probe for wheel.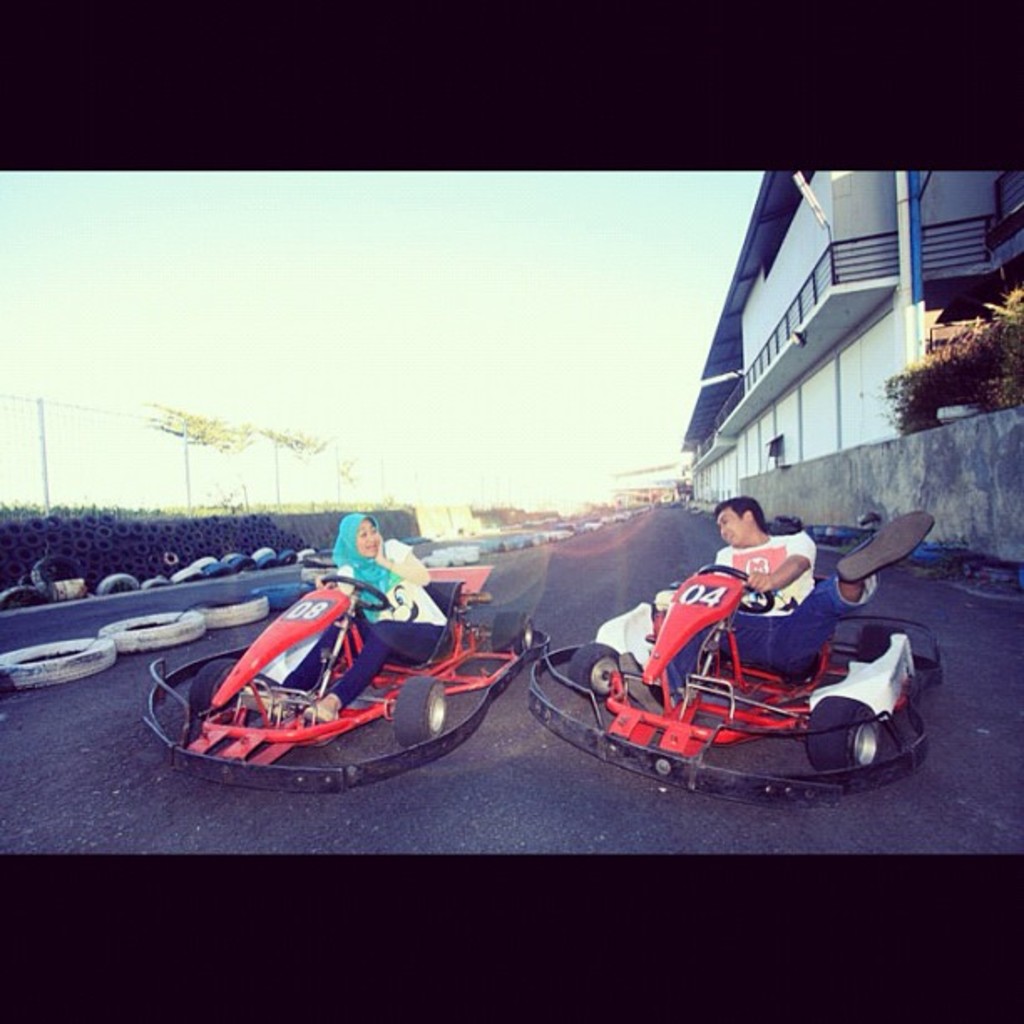
Probe result: Rect(251, 547, 278, 561).
